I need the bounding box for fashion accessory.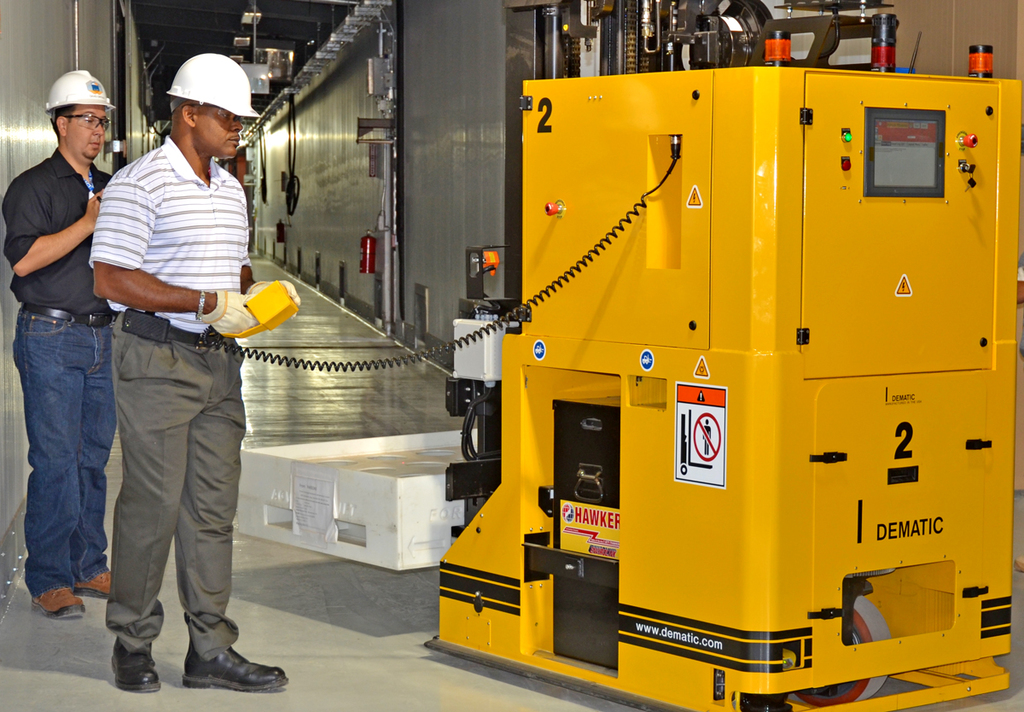
Here it is: <box>198,292,206,317</box>.
